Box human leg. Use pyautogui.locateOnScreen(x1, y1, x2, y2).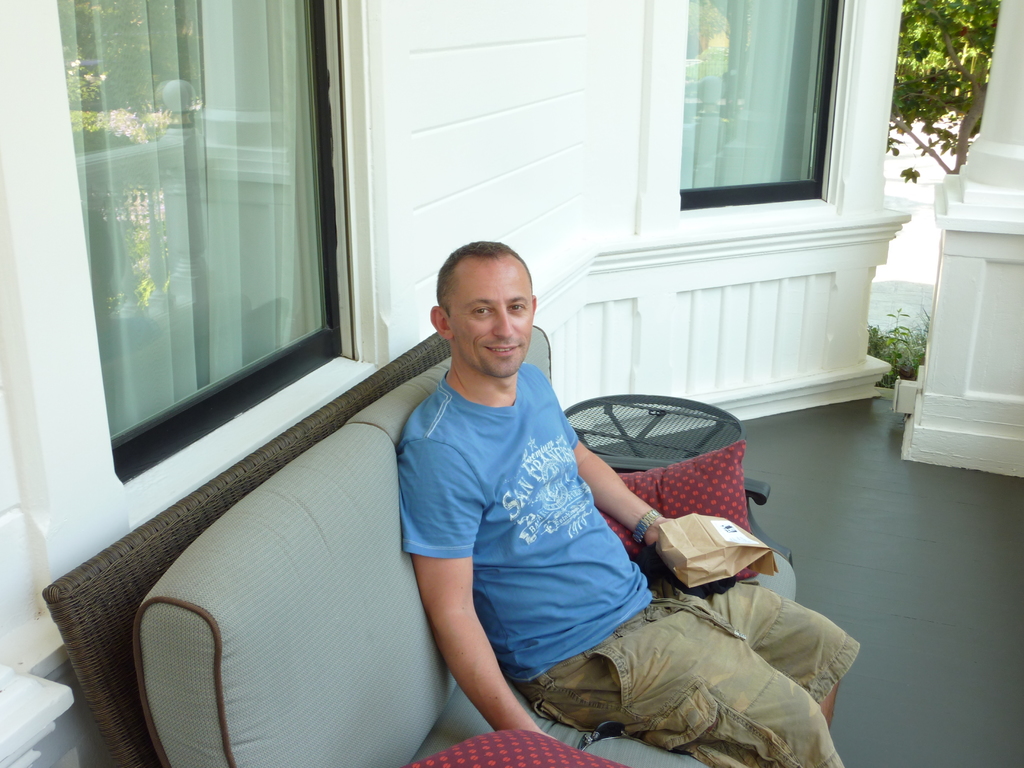
pyautogui.locateOnScreen(664, 581, 855, 729).
